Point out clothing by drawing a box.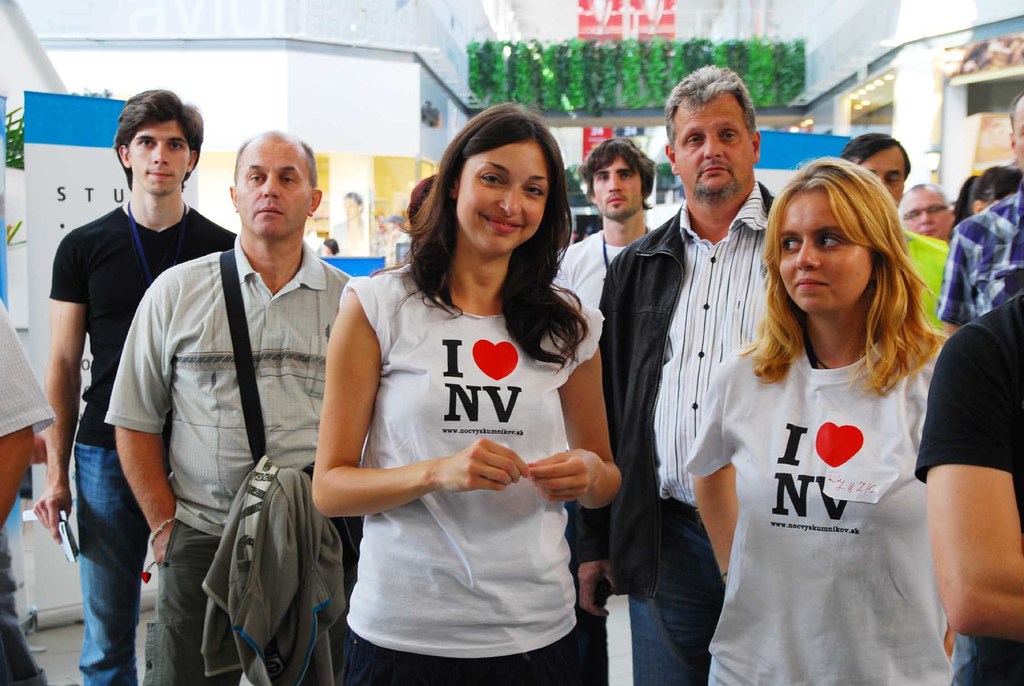
region(49, 203, 238, 685).
